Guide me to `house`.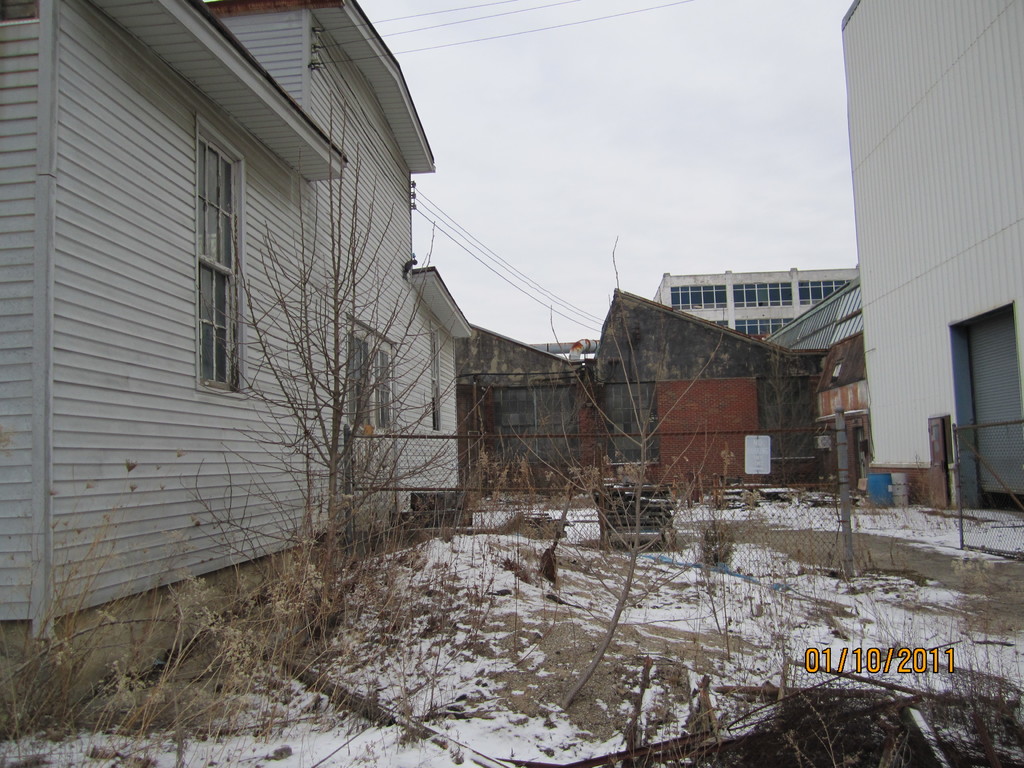
Guidance: (3,4,474,634).
